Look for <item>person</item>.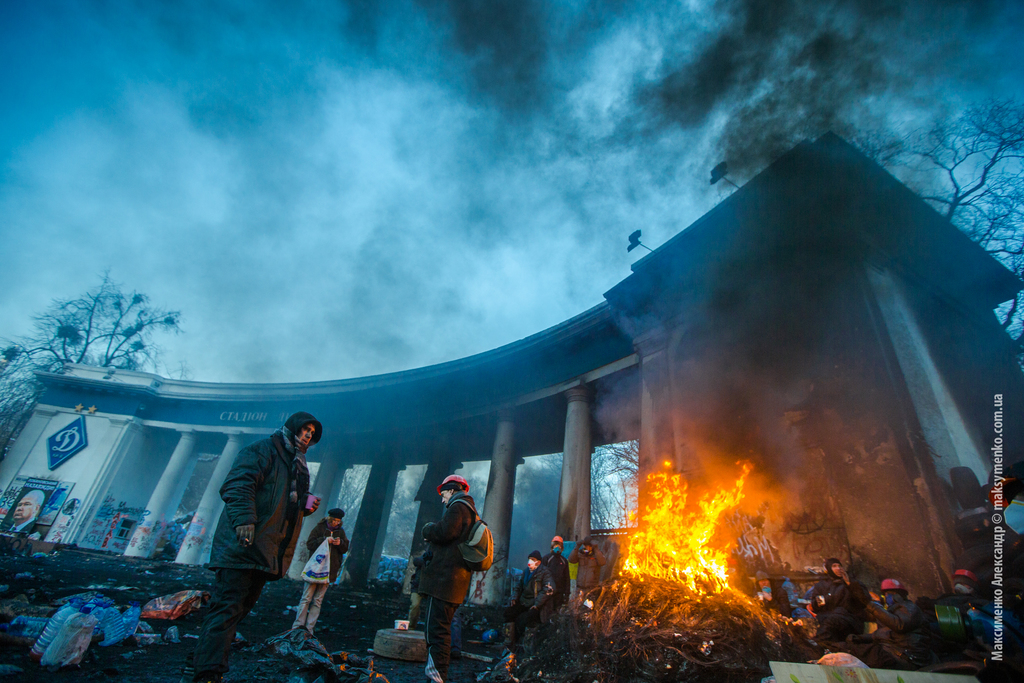
Found: bbox=[407, 522, 441, 622].
